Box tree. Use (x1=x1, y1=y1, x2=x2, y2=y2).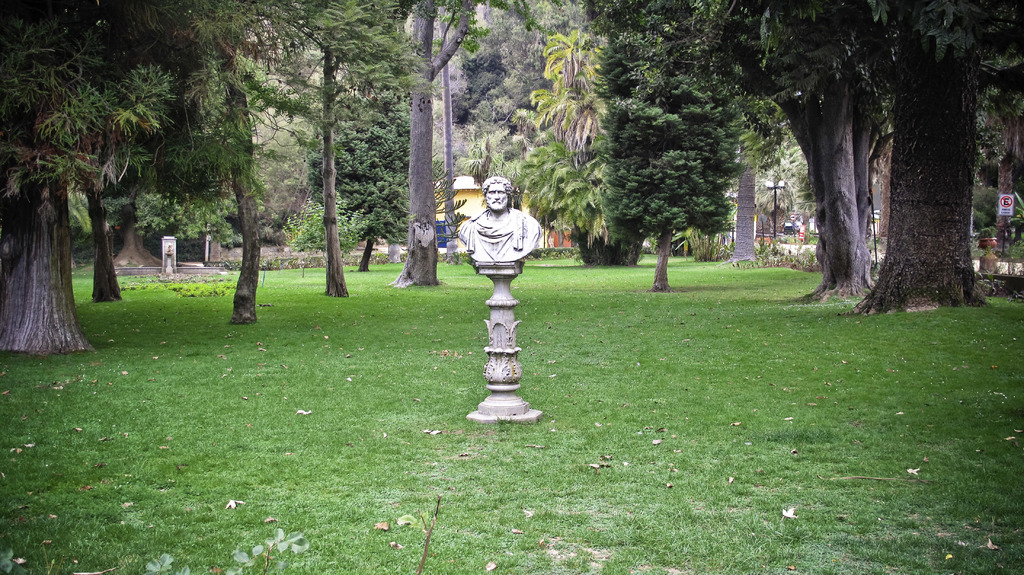
(x1=971, y1=0, x2=1023, y2=289).
